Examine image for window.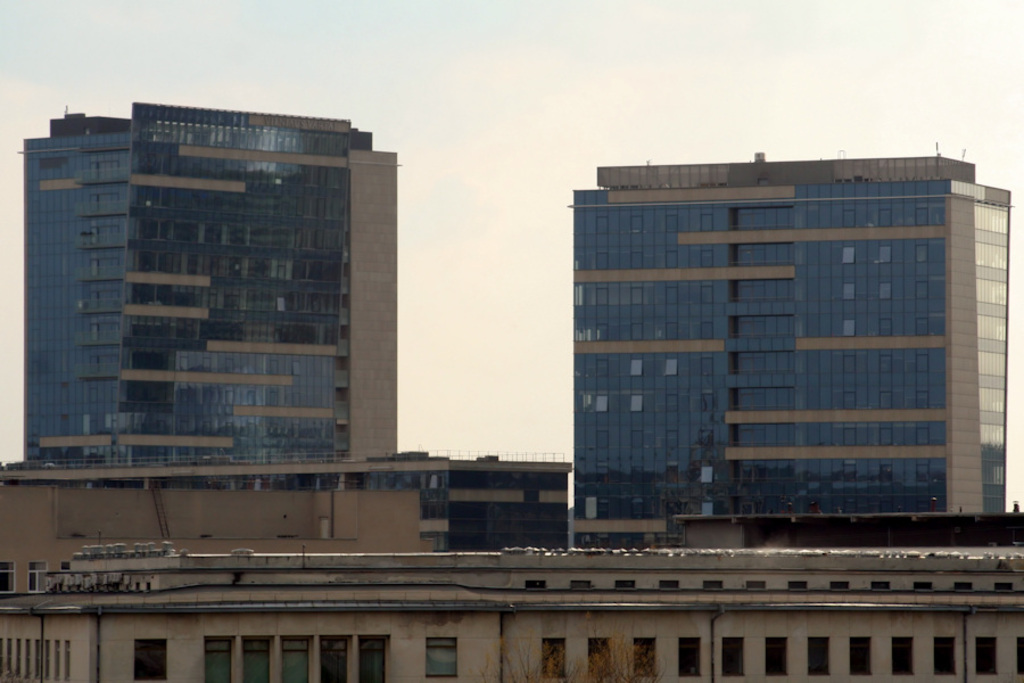
Examination result: x1=23, y1=563, x2=48, y2=594.
